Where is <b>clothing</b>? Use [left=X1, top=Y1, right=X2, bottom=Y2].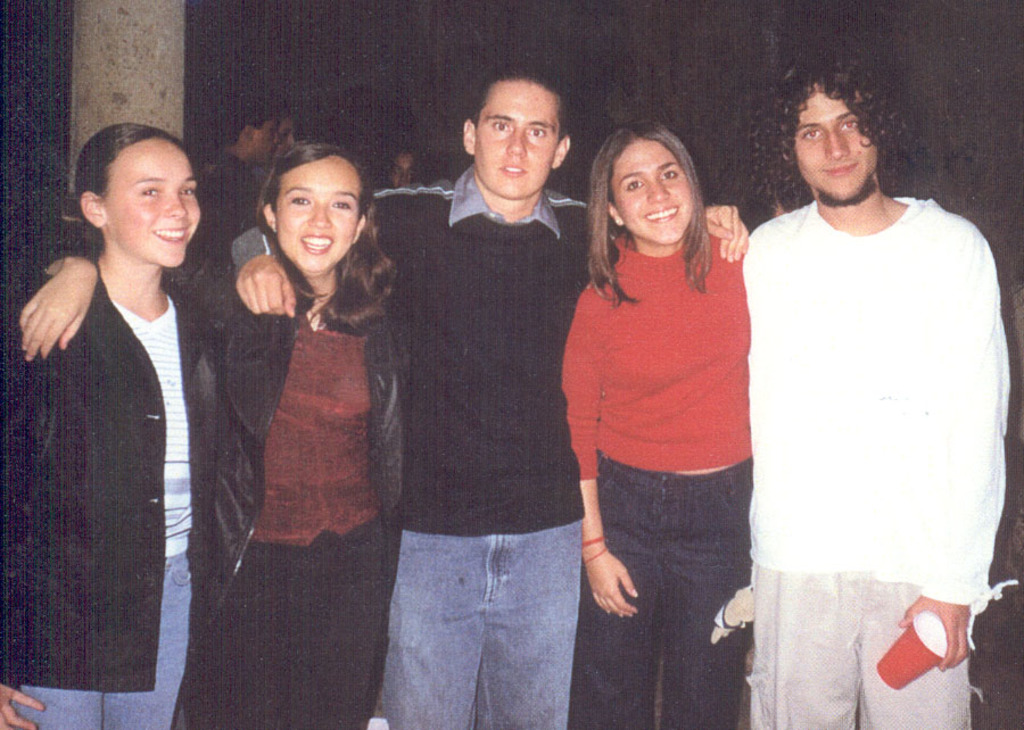
[left=558, top=232, right=758, bottom=729].
